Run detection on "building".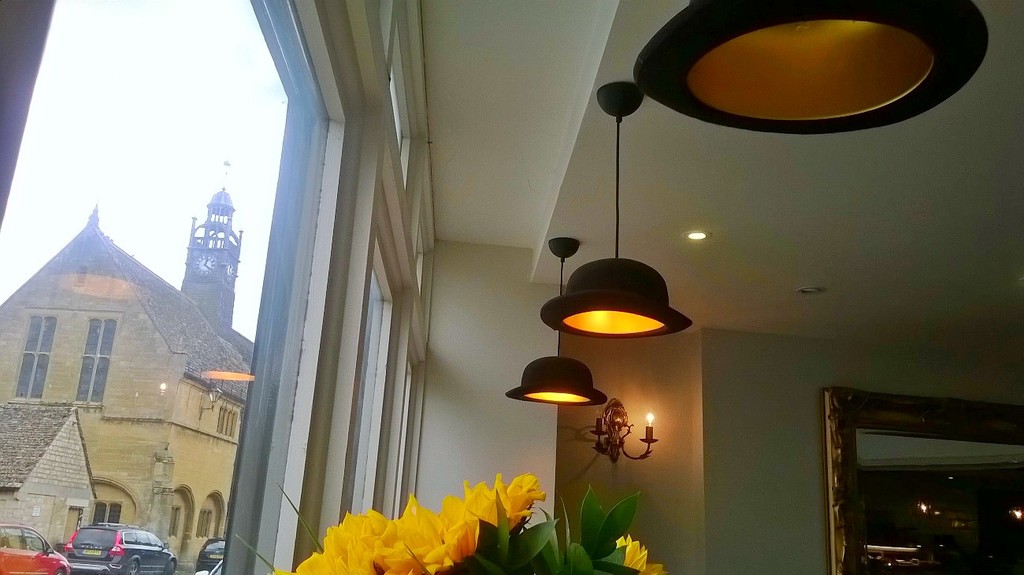
Result: locate(0, 154, 255, 565).
